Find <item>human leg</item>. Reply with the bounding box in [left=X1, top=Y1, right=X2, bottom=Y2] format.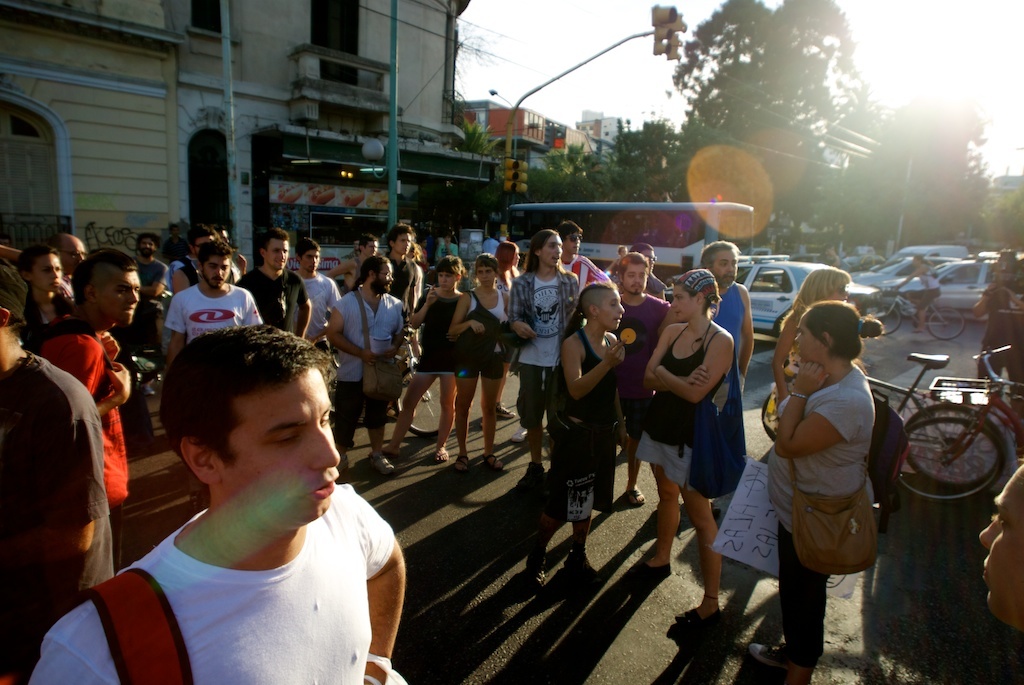
[left=333, top=381, right=363, bottom=470].
